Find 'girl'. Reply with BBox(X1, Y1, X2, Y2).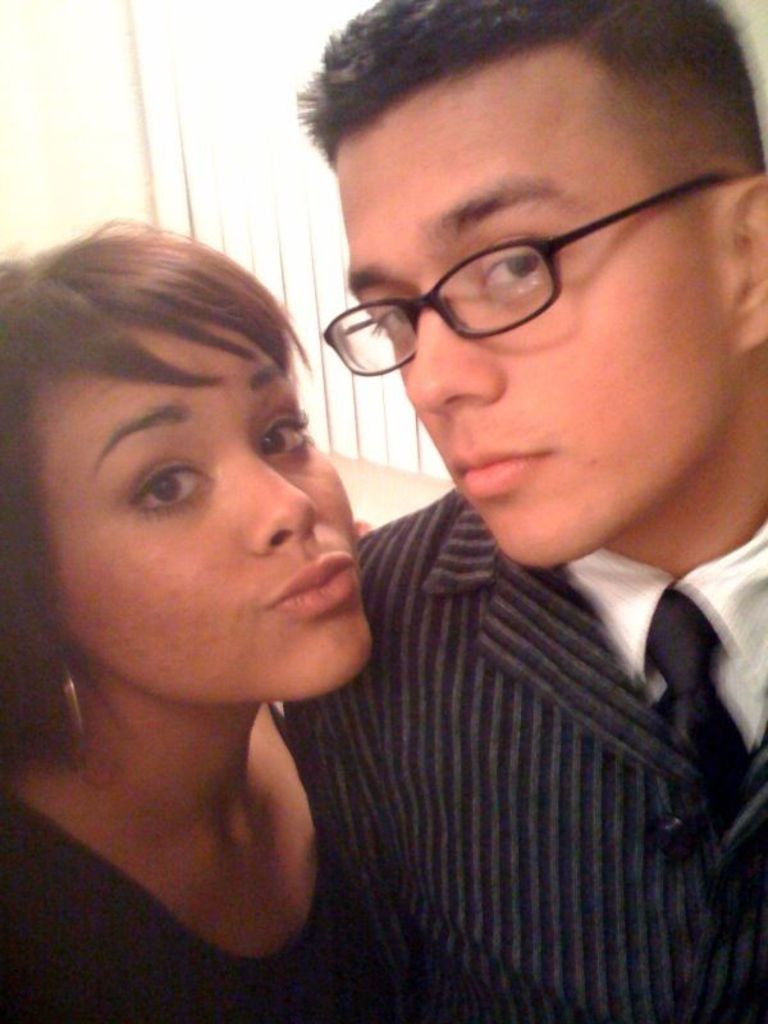
BBox(0, 224, 370, 1023).
